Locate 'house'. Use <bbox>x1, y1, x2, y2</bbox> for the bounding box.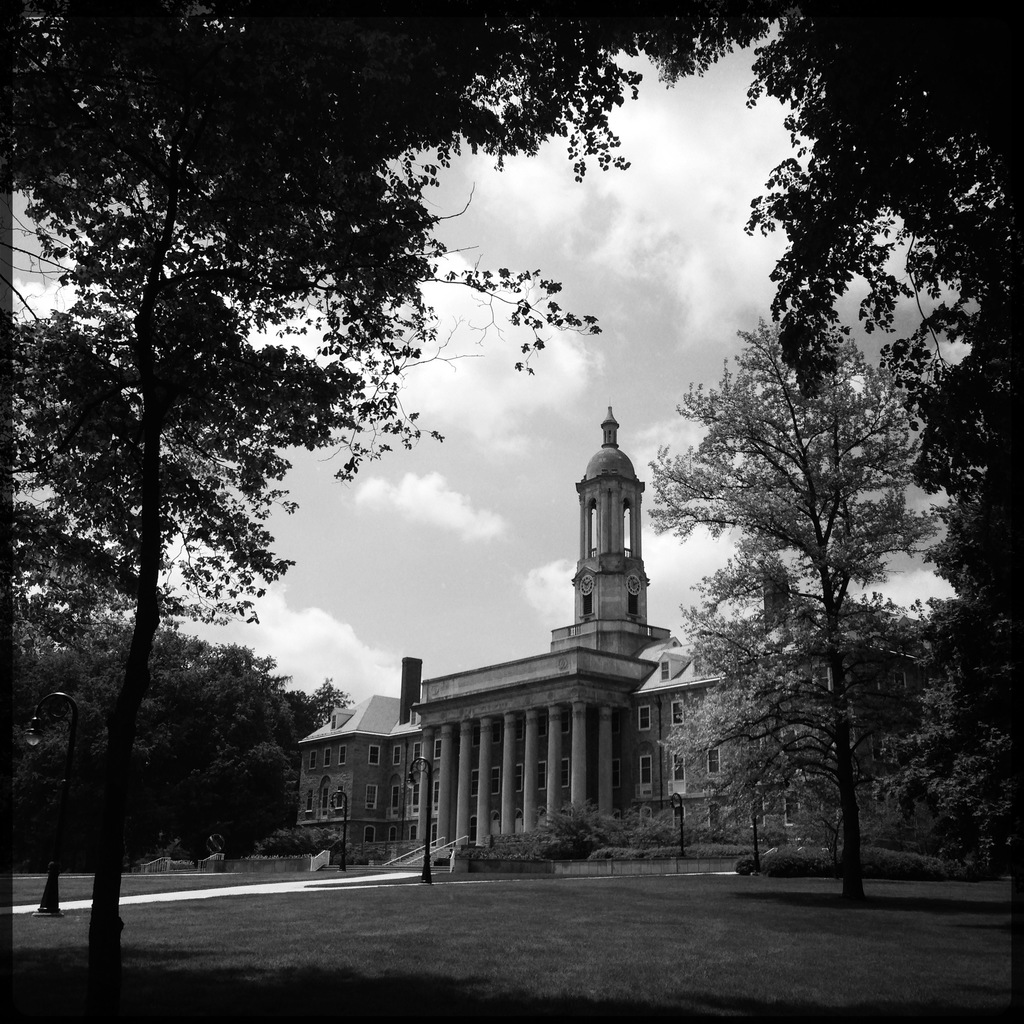
<bbox>427, 648, 623, 817</bbox>.
